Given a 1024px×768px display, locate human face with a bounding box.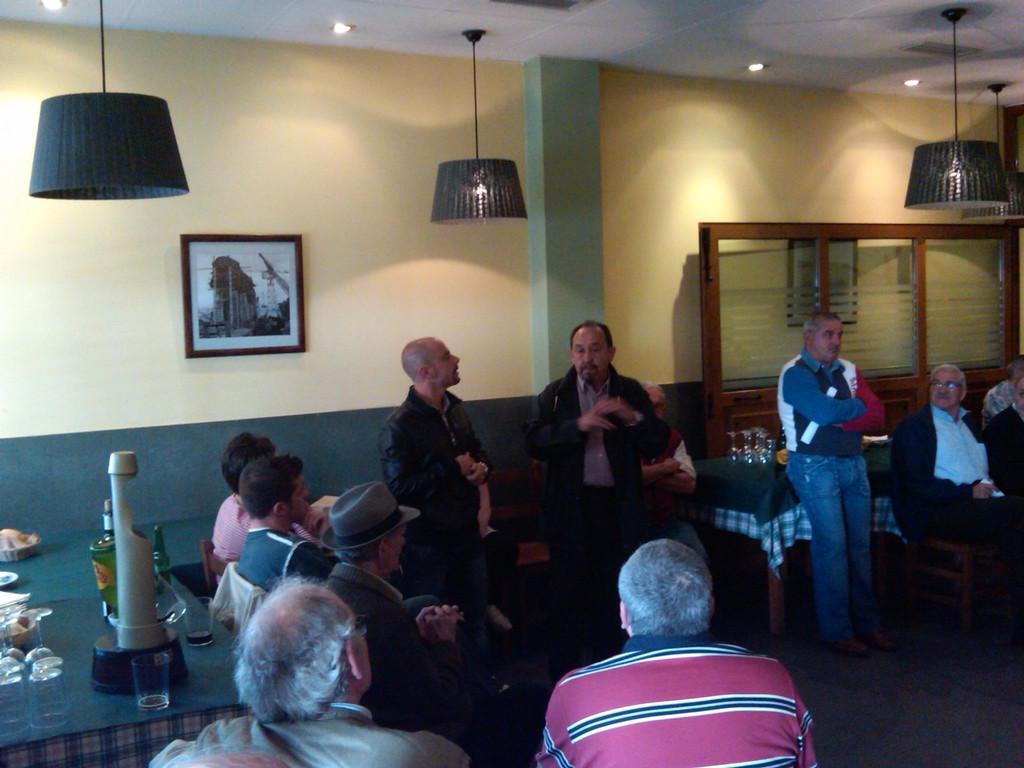
Located: BBox(432, 342, 466, 389).
